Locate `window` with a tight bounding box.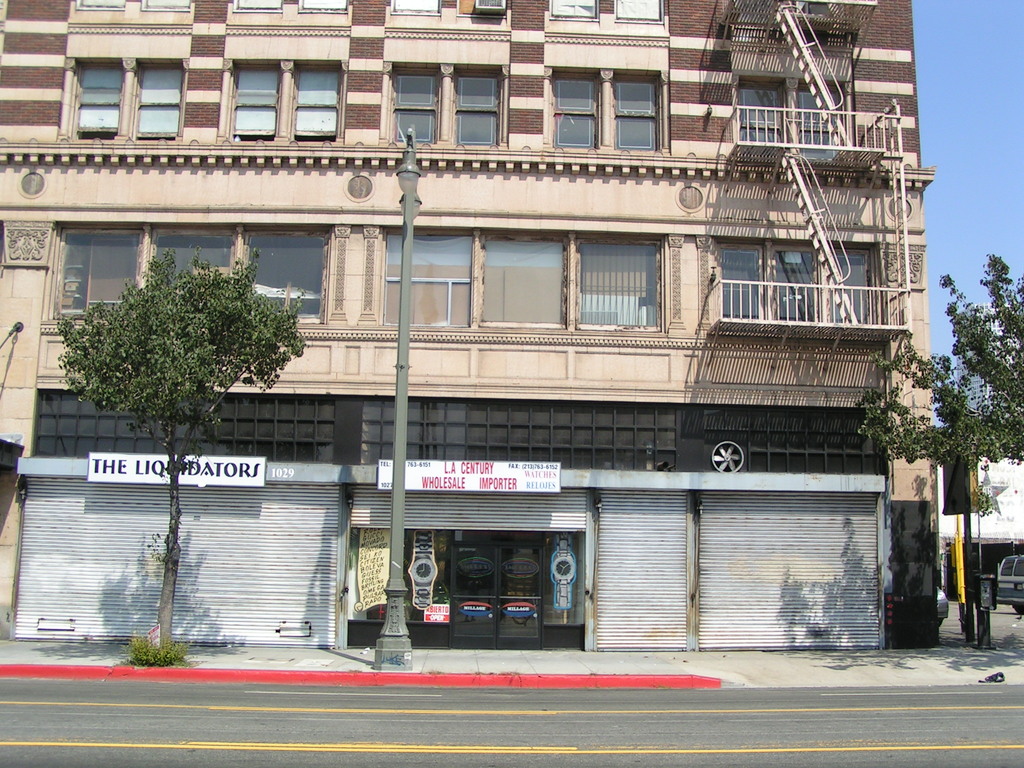
(x1=616, y1=0, x2=664, y2=24).
